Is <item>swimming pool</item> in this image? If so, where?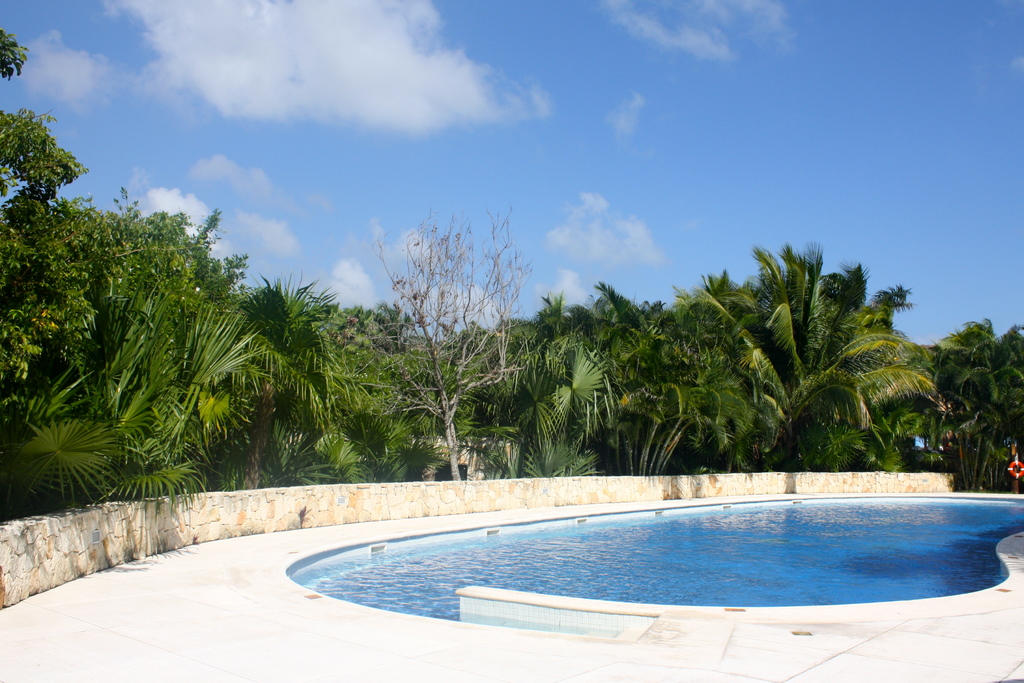
Yes, at <region>288, 498, 1023, 642</region>.
